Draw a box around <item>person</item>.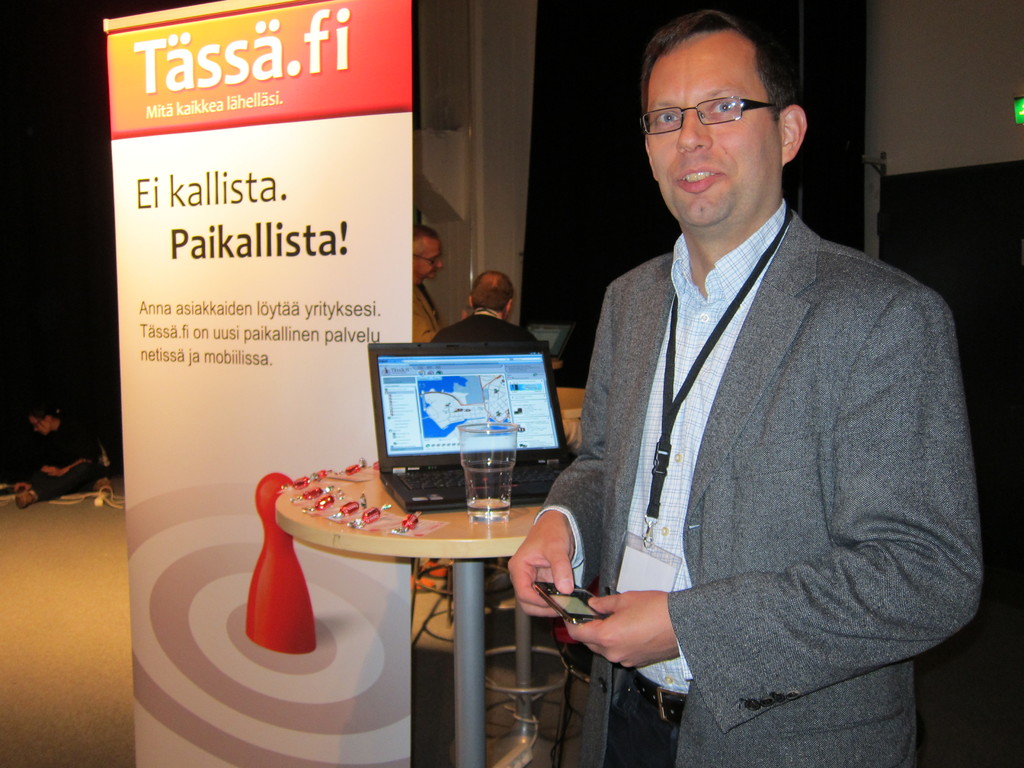
bbox(1, 403, 99, 502).
